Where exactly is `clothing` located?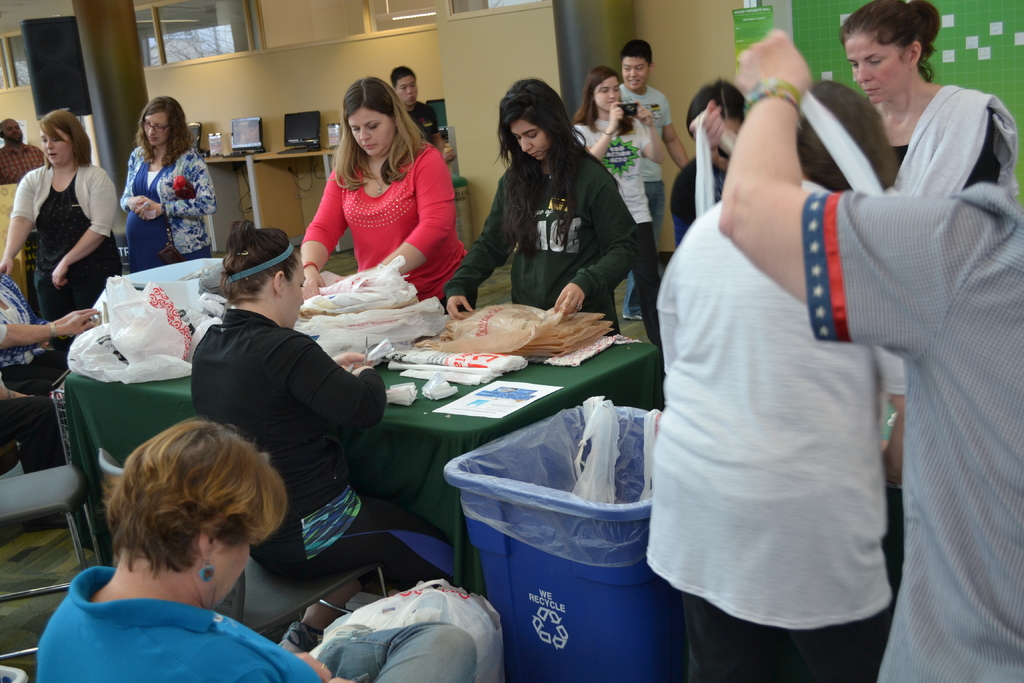
Its bounding box is pyautogui.locateOnScreen(298, 144, 470, 308).
